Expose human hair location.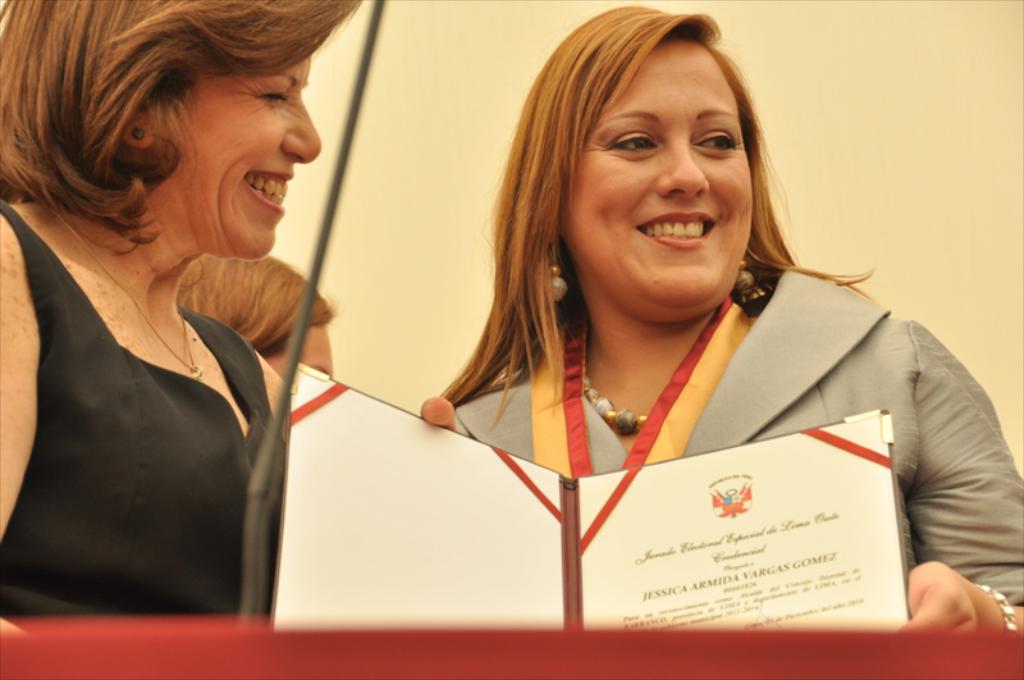
Exposed at [175, 247, 335, 360].
